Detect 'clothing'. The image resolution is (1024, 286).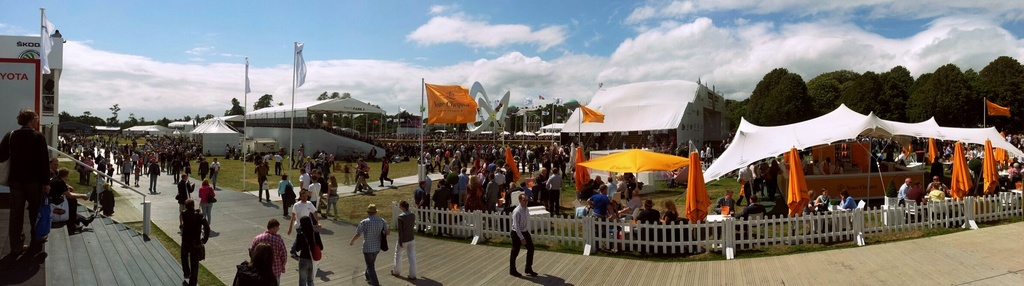
310,184,321,209.
